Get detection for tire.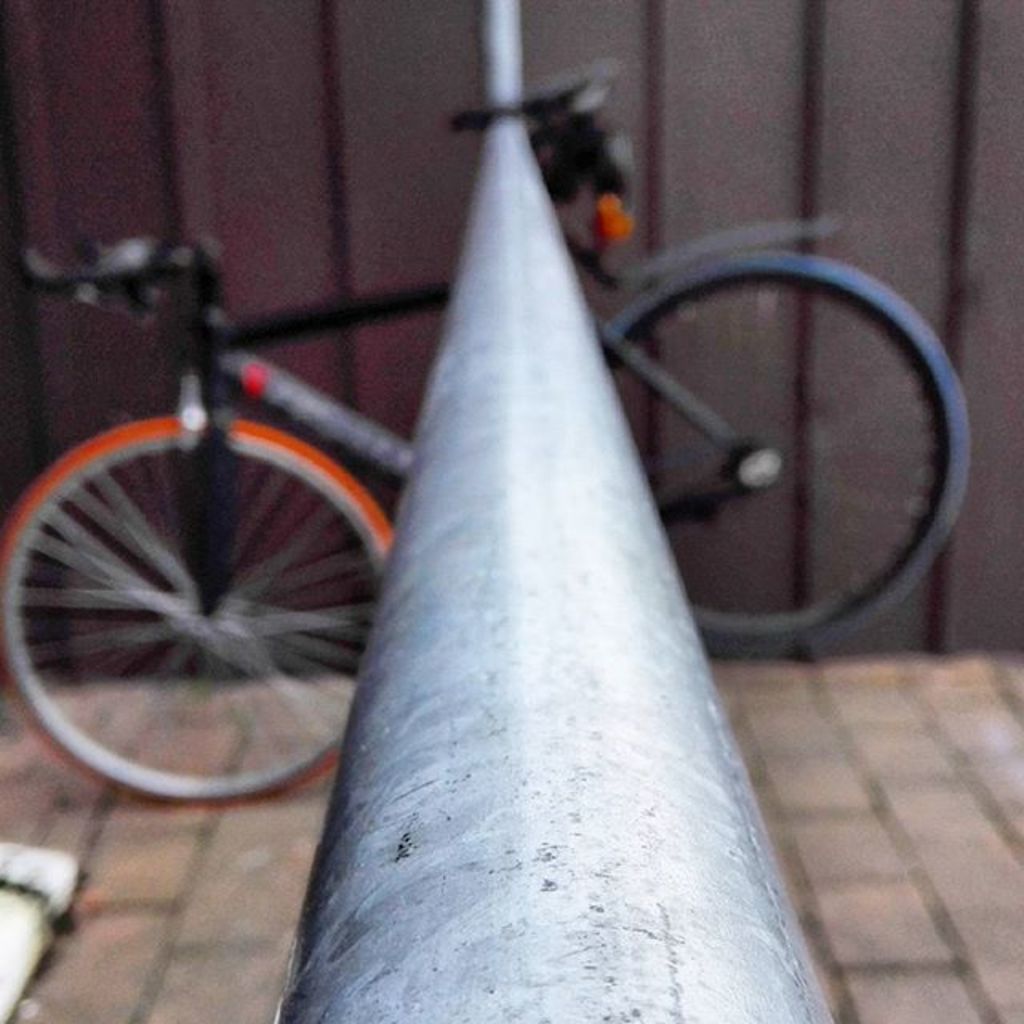
Detection: (18,384,357,810).
